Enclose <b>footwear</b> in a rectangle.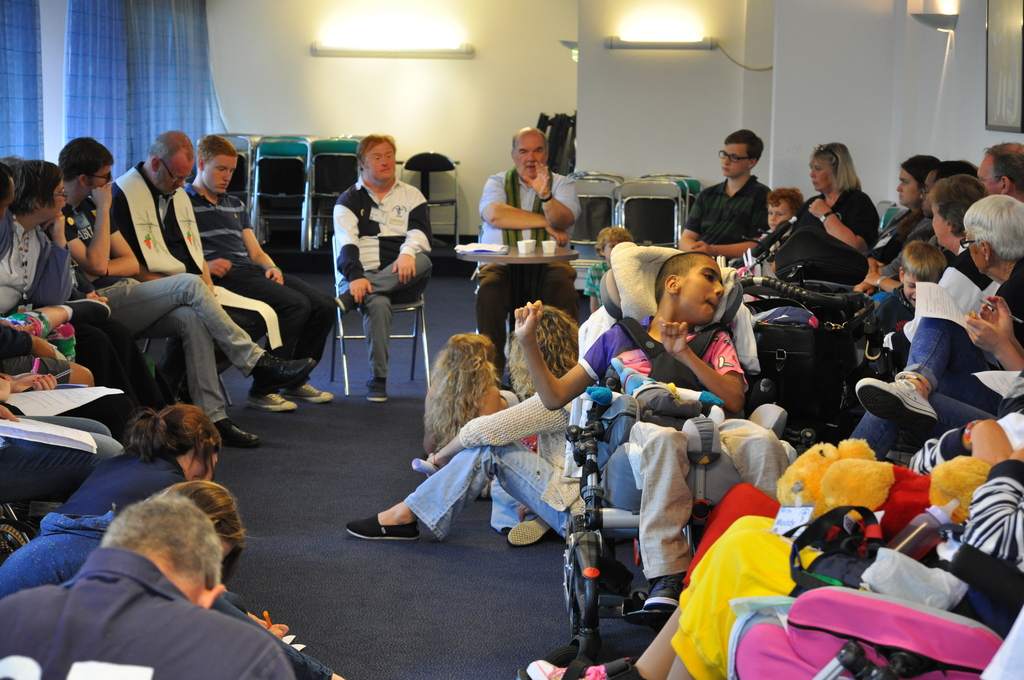
{"left": 520, "top": 660, "right": 628, "bottom": 679}.
